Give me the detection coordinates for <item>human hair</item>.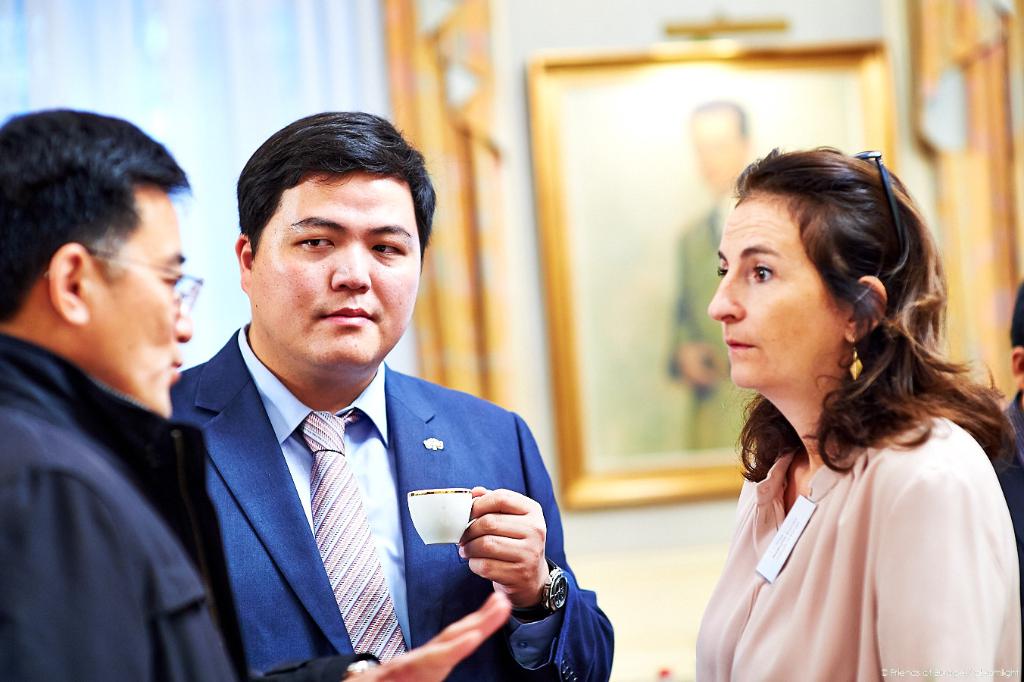
{"left": 707, "top": 151, "right": 963, "bottom": 492}.
